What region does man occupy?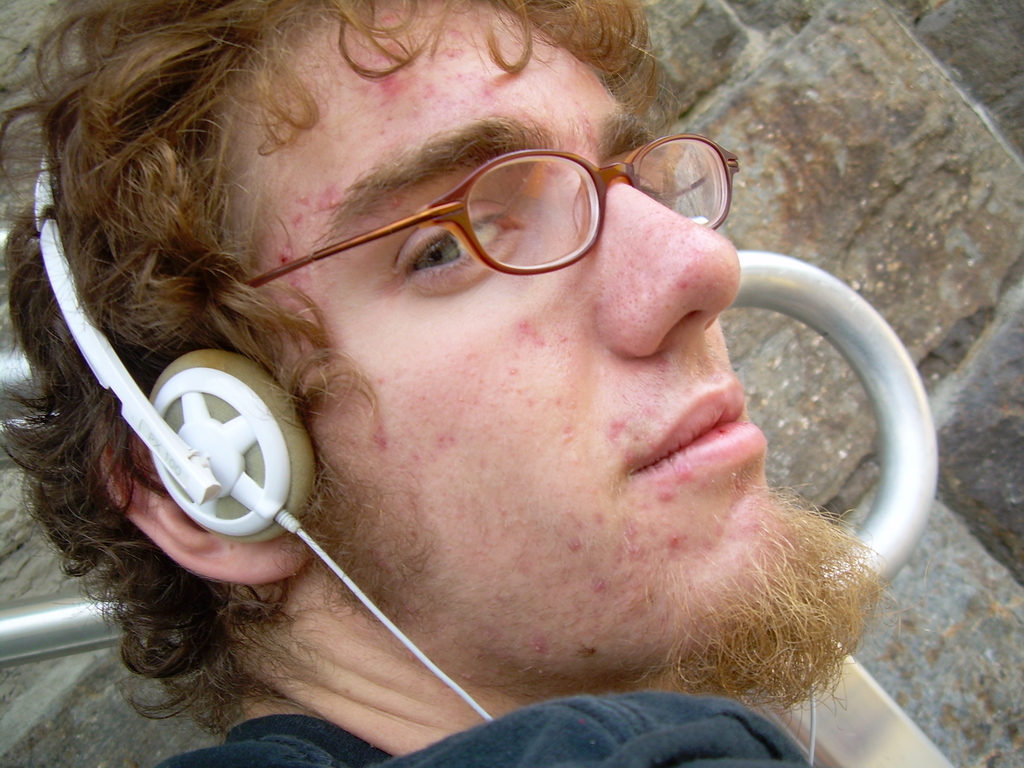
(0,0,879,767).
